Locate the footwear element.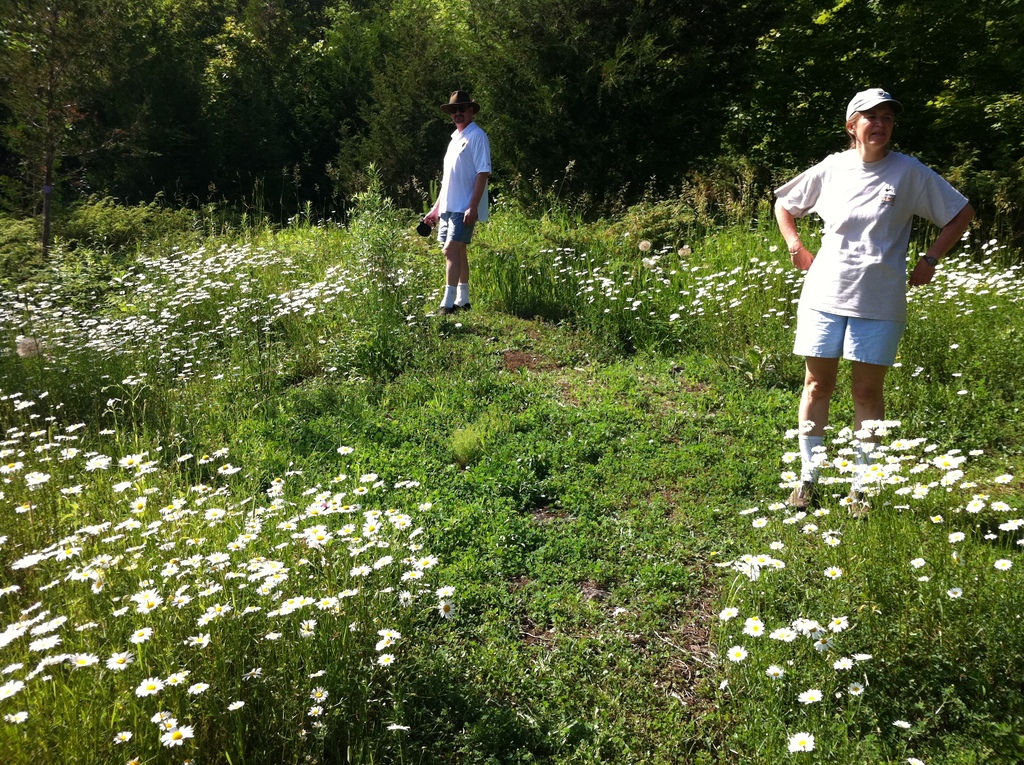
Element bbox: <region>845, 489, 877, 513</region>.
